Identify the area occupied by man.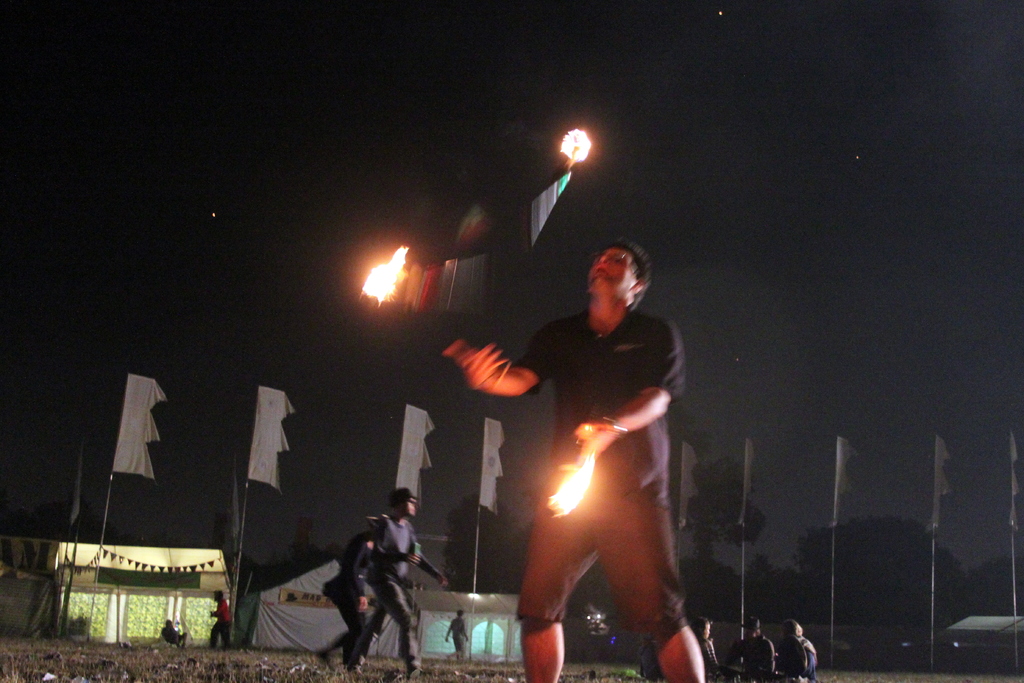
Area: [left=158, top=619, right=187, bottom=652].
